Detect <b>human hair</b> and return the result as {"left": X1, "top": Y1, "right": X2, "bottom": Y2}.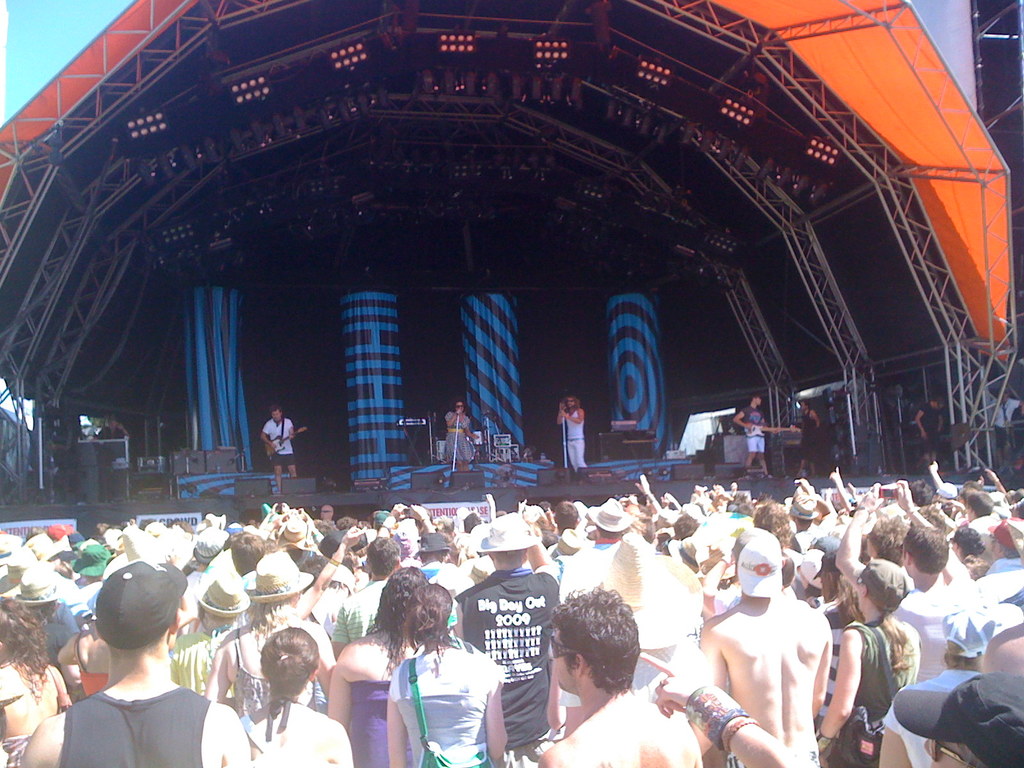
{"left": 868, "top": 517, "right": 904, "bottom": 562}.
